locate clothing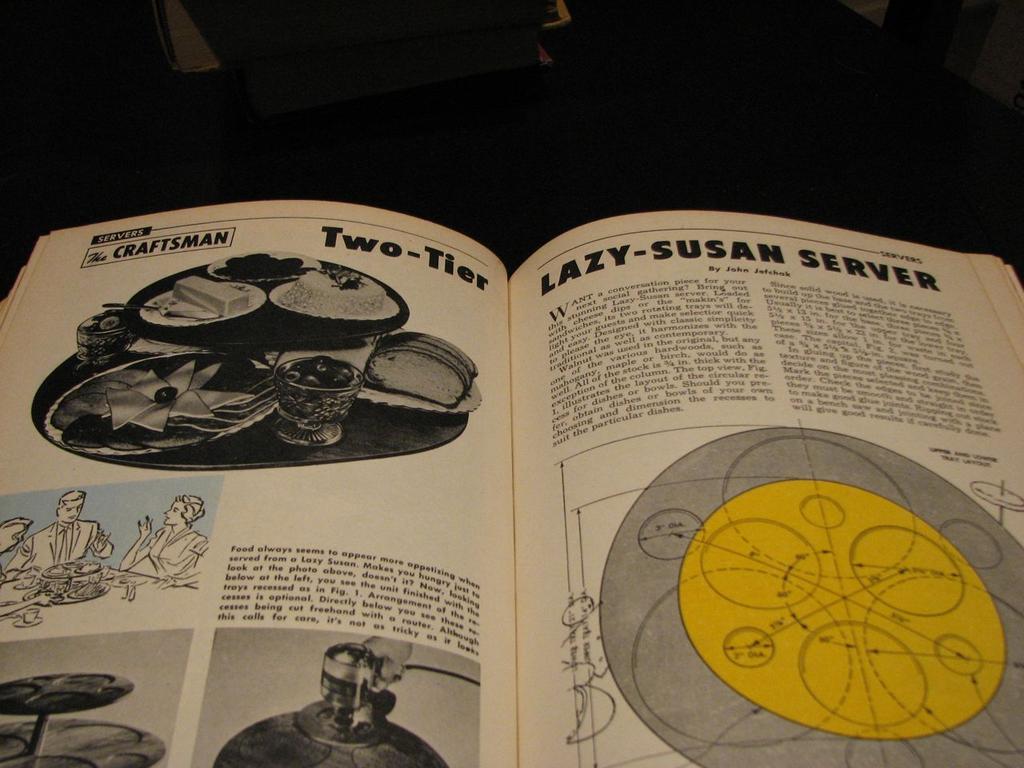
region(2, 520, 112, 574)
